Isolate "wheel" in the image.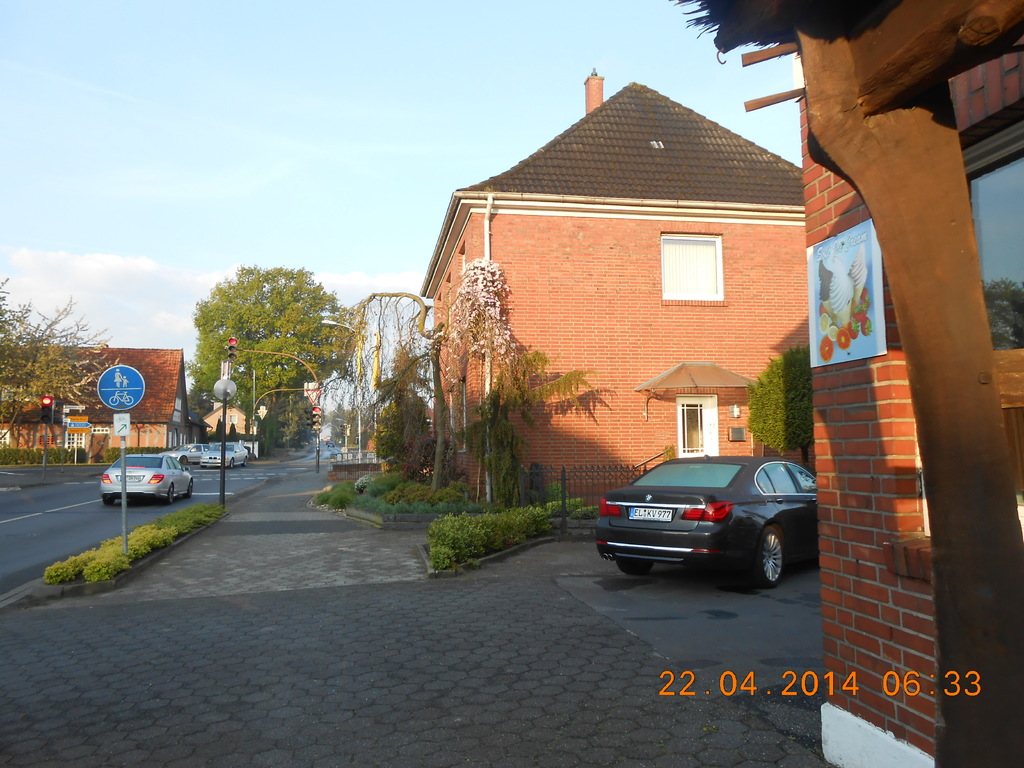
Isolated region: <bbox>230, 459, 236, 467</bbox>.
